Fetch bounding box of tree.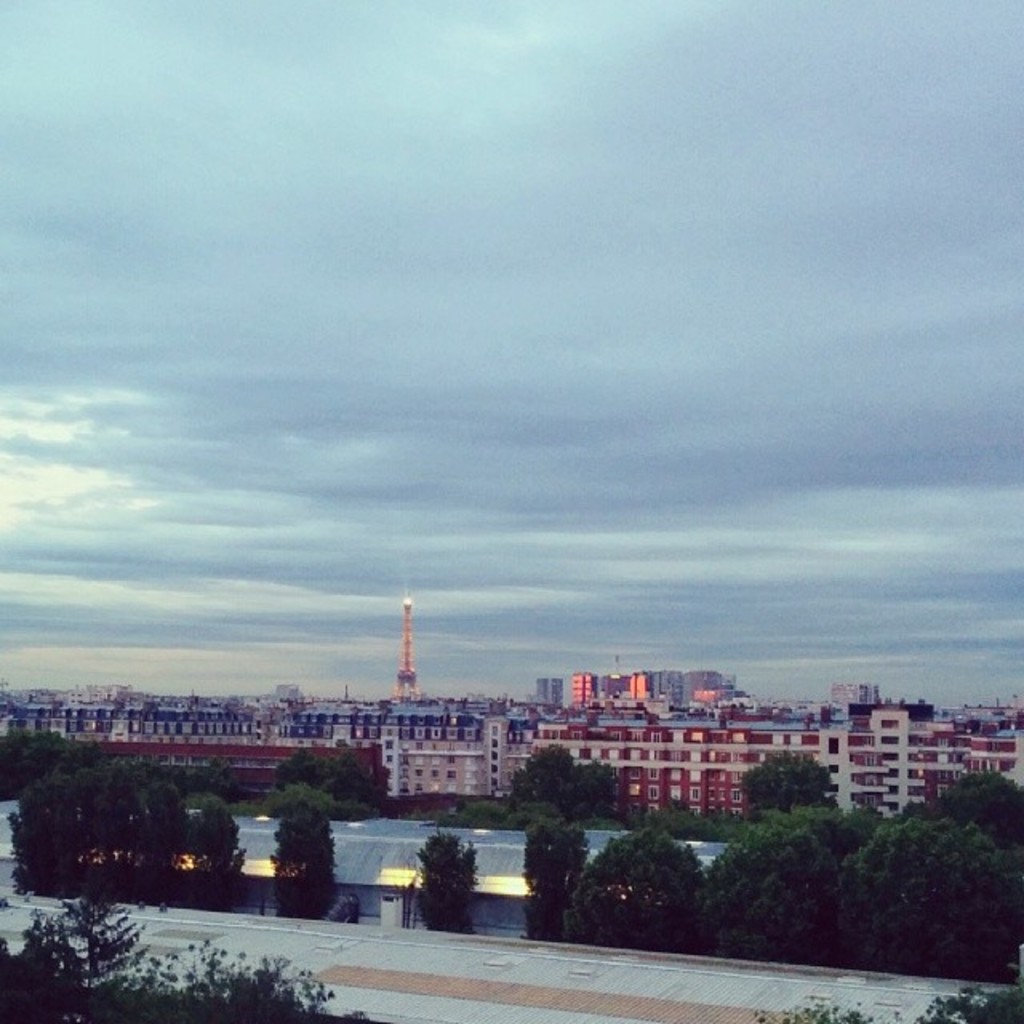
Bbox: box=[418, 829, 478, 934].
